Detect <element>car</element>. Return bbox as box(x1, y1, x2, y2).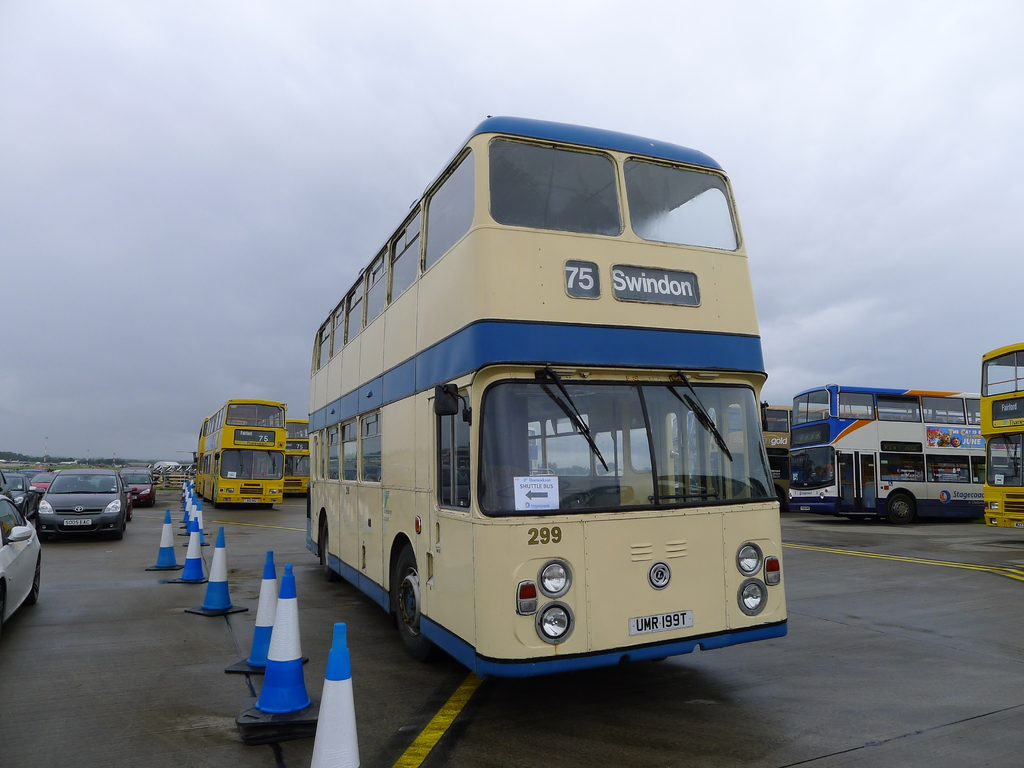
box(28, 468, 59, 495).
